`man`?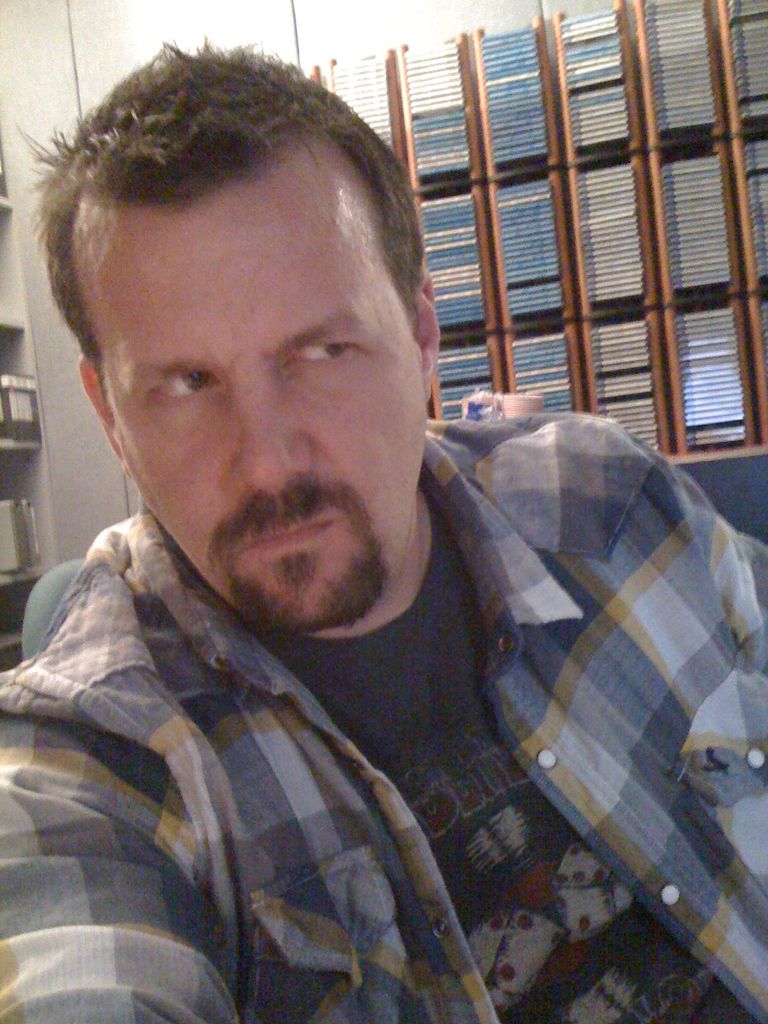
[0, 44, 720, 996]
